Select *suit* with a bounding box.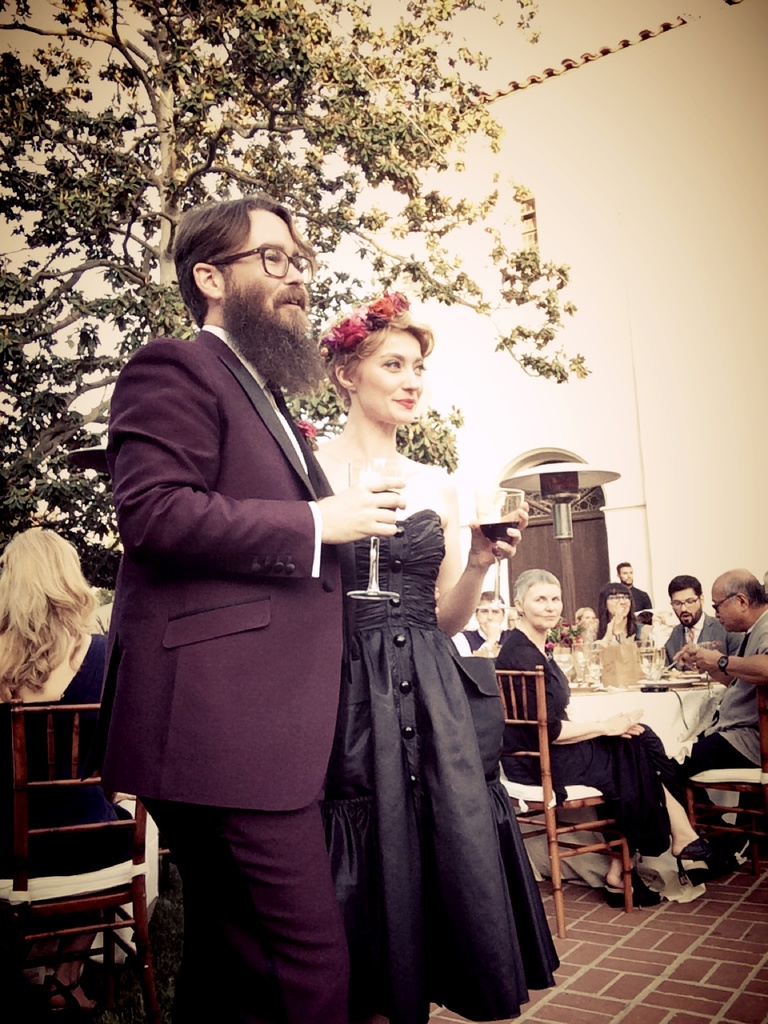
detection(492, 623, 677, 863).
